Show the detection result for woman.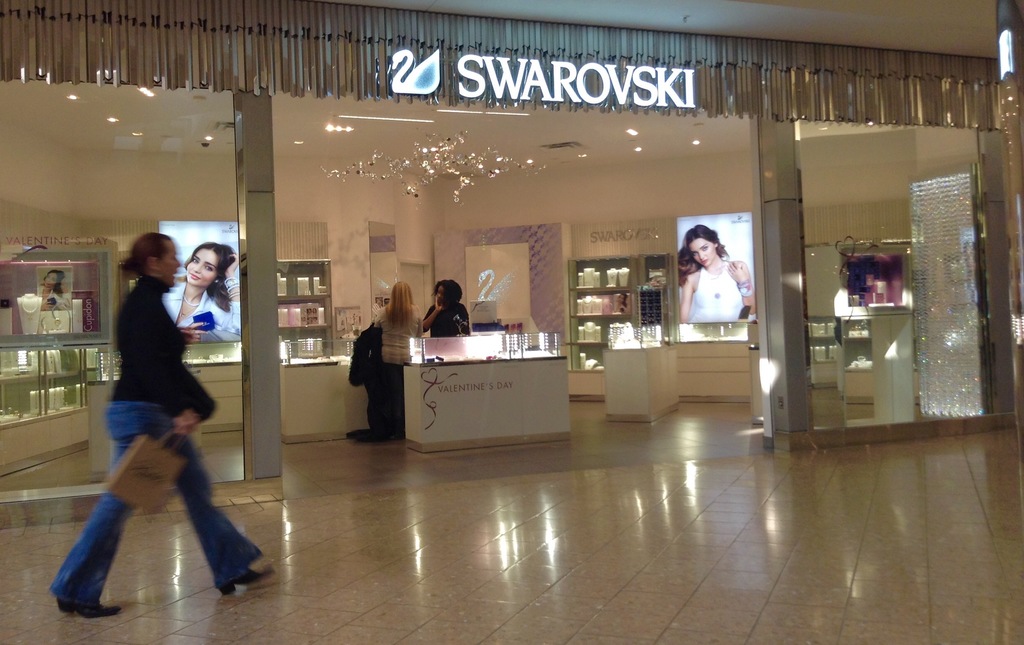
Rect(675, 223, 757, 323).
